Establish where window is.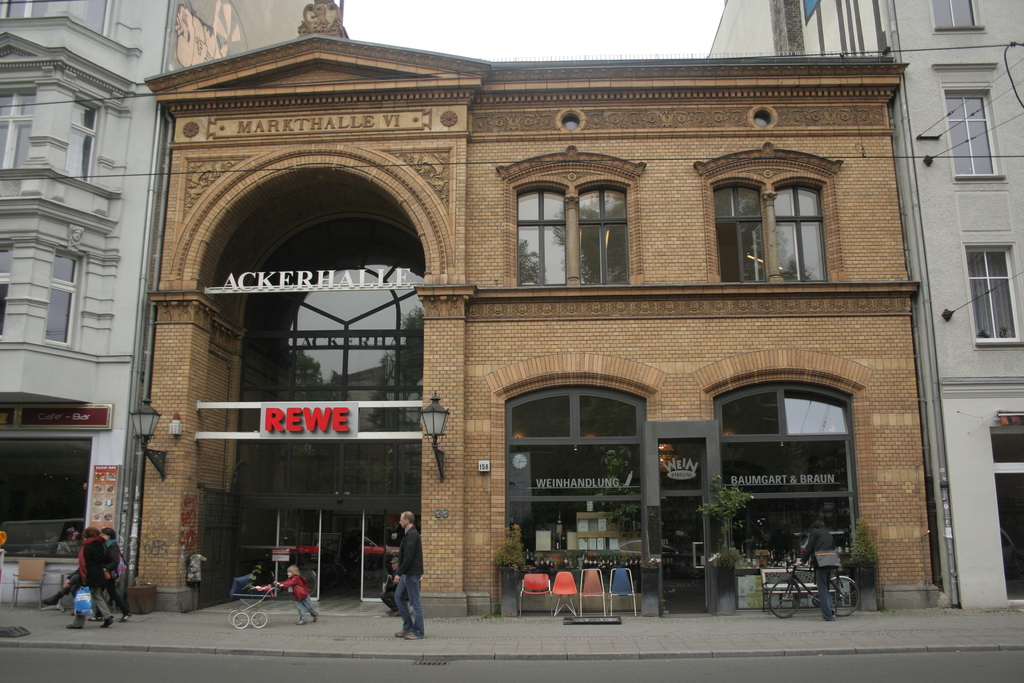
Established at locate(47, 254, 84, 340).
